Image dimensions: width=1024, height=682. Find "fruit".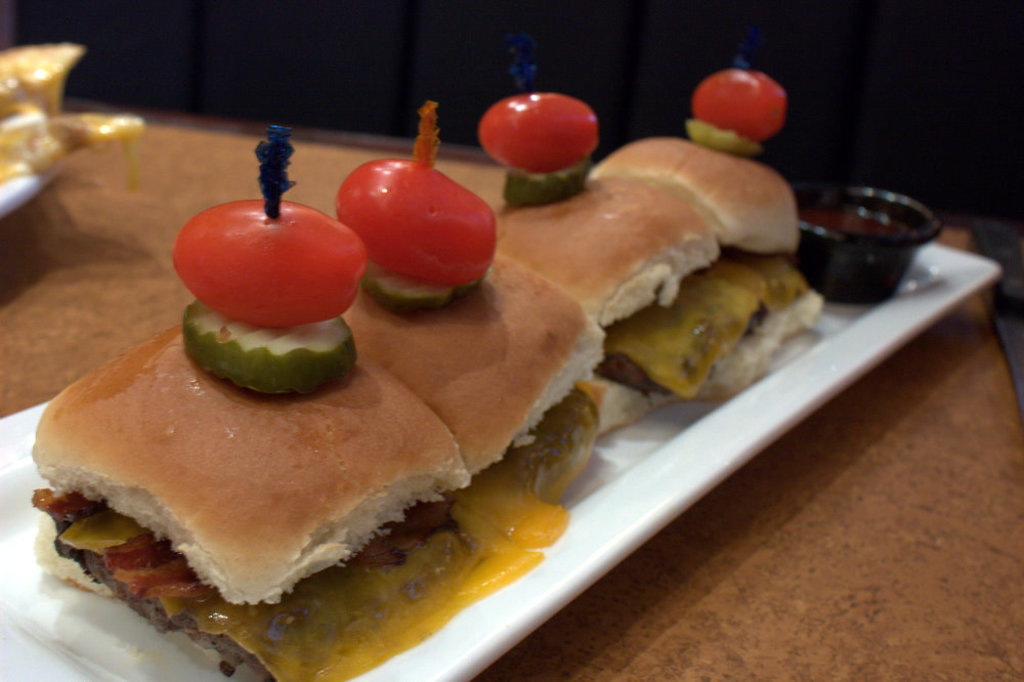
BBox(331, 156, 502, 275).
